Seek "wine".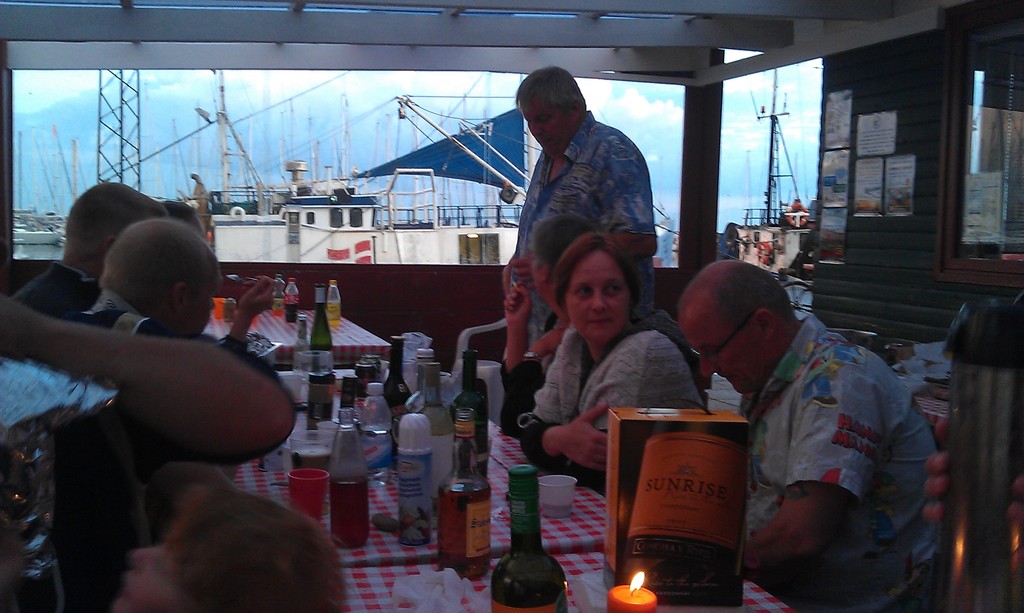
pyautogui.locateOnScreen(429, 404, 493, 586).
